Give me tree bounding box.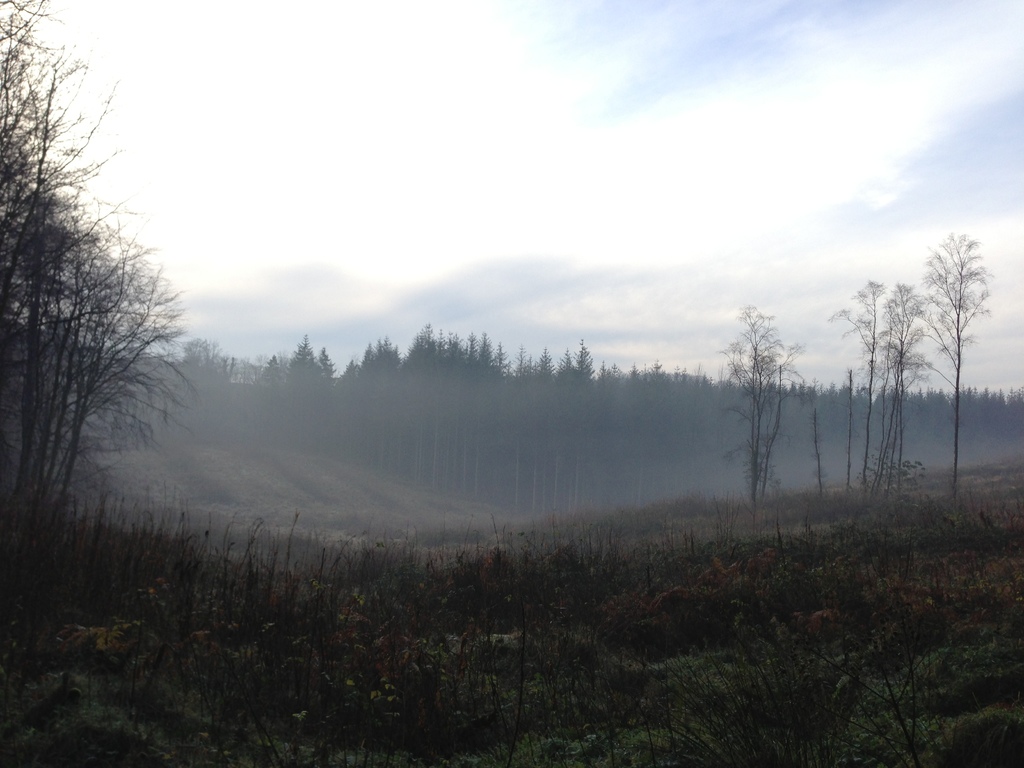
locate(719, 276, 830, 518).
